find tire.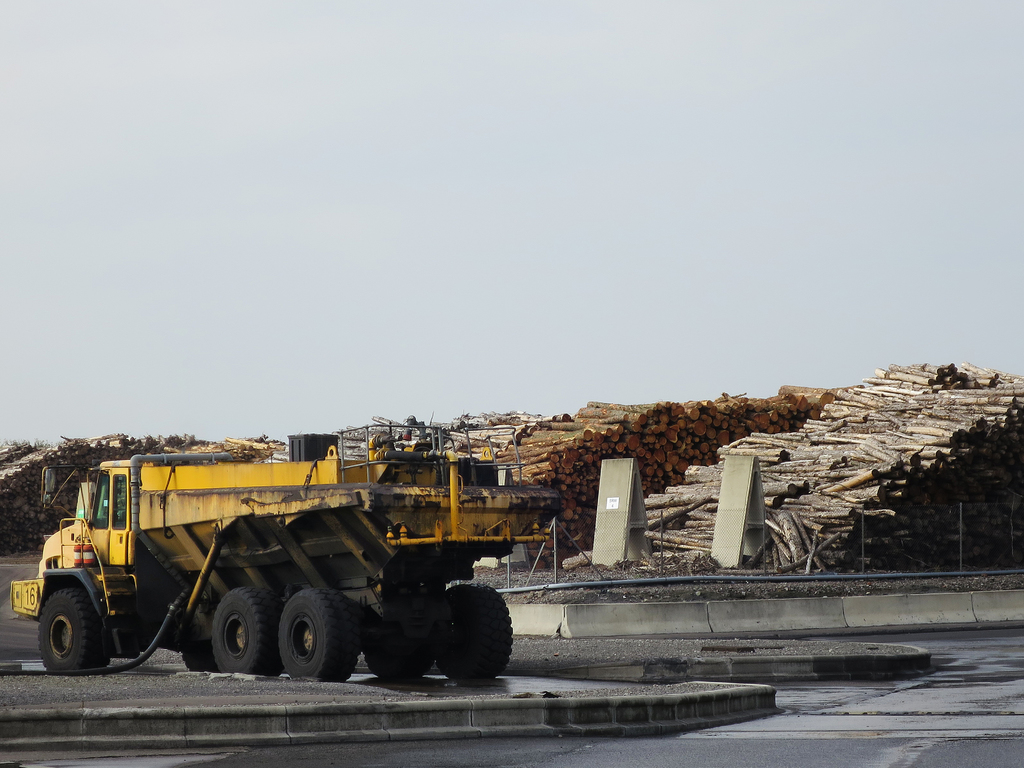
crop(439, 581, 515, 680).
